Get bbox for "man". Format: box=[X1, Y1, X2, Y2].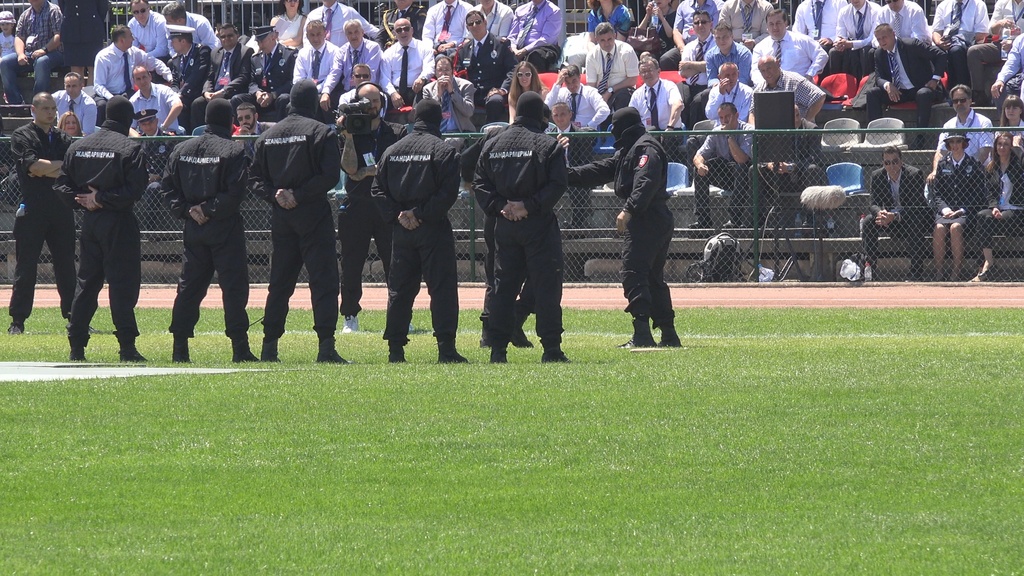
box=[129, 0, 170, 66].
